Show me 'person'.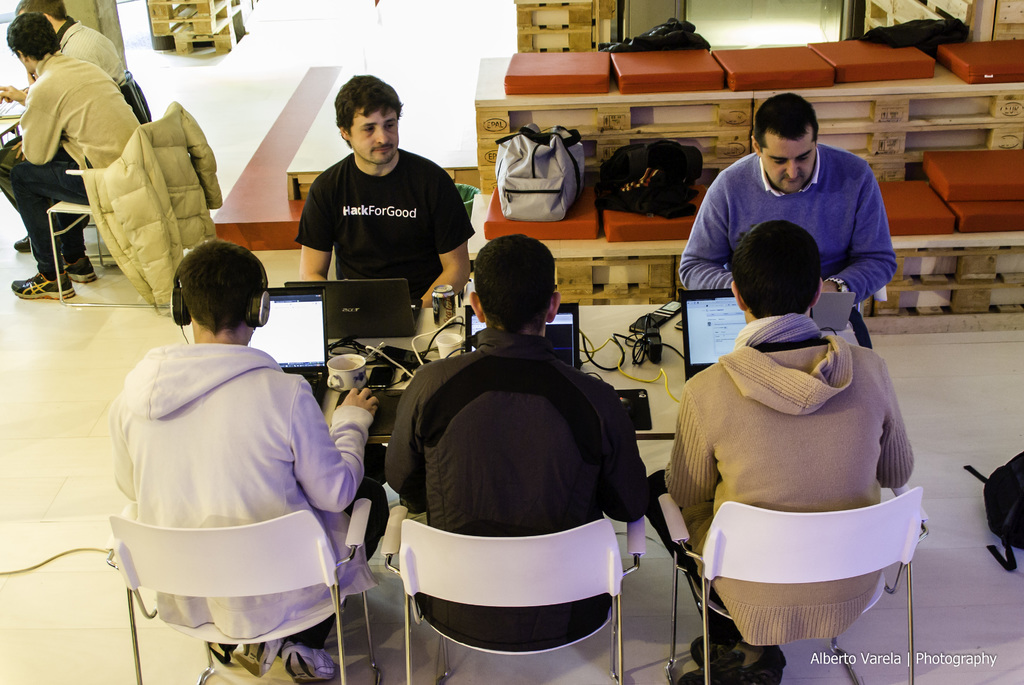
'person' is here: detection(396, 244, 649, 650).
